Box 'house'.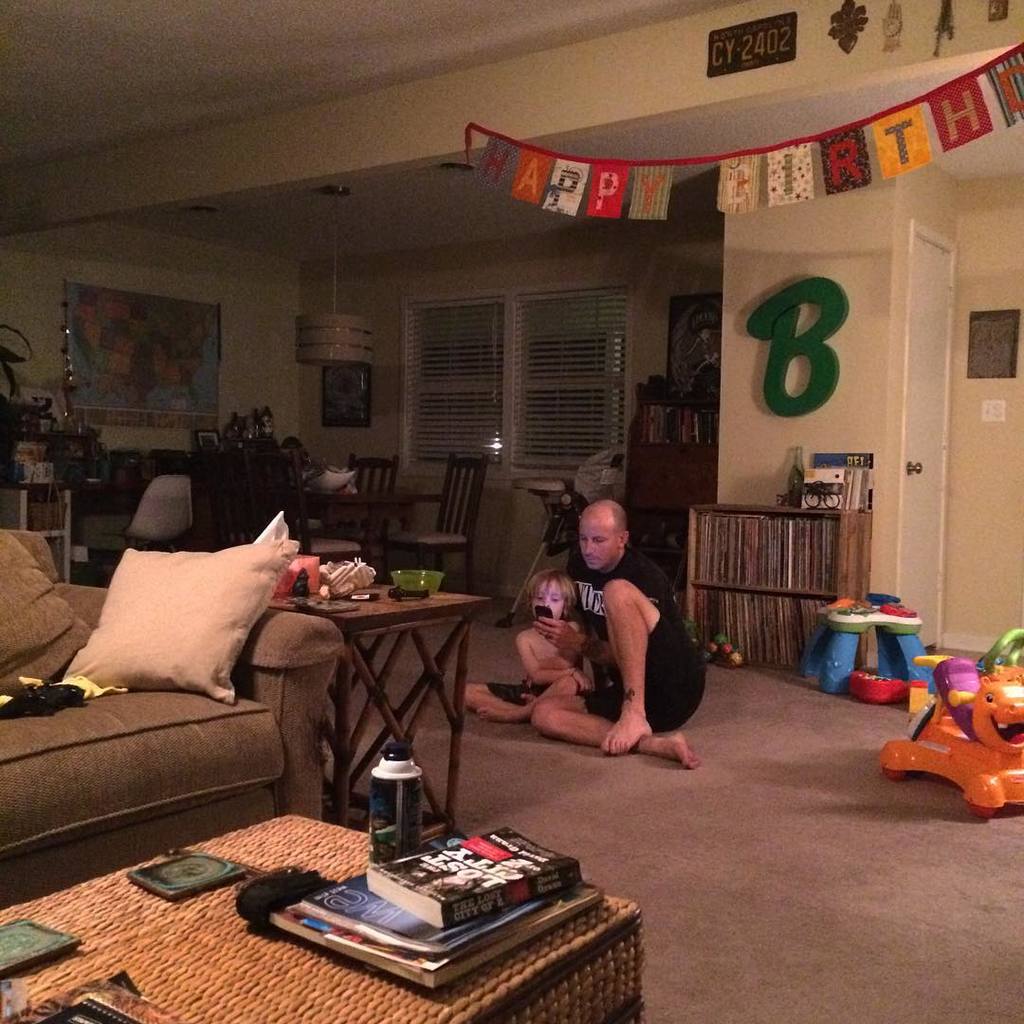
(0,0,1023,1023).
